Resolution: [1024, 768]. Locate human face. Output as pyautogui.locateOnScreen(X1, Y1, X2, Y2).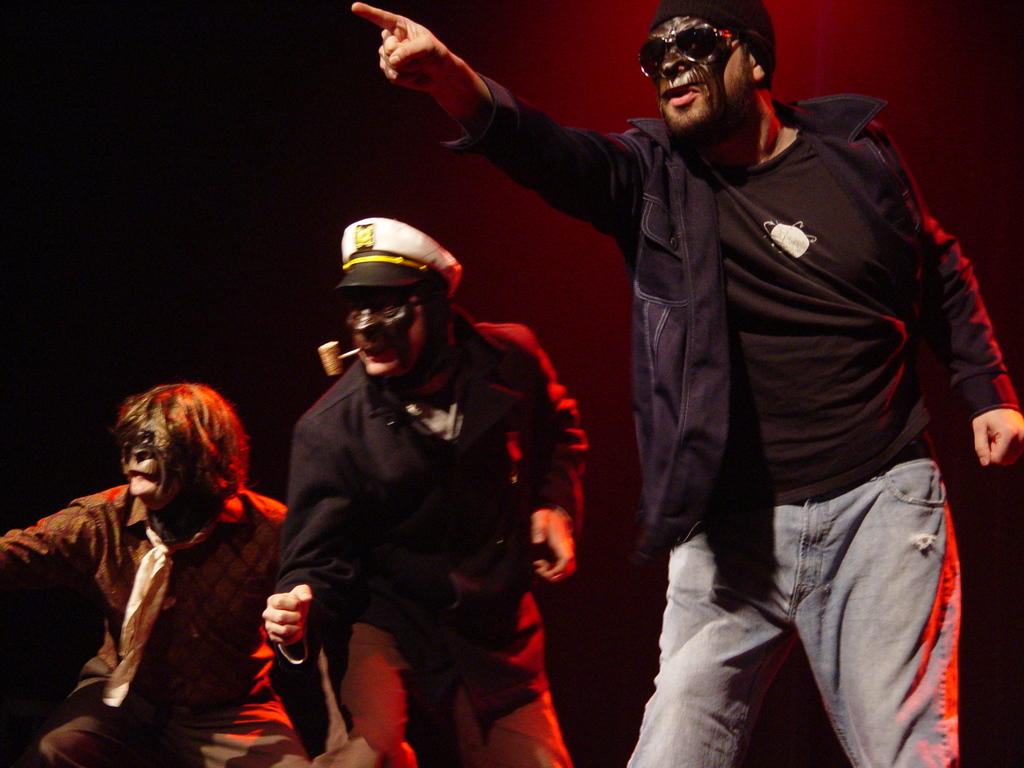
pyautogui.locateOnScreen(337, 285, 442, 382).
